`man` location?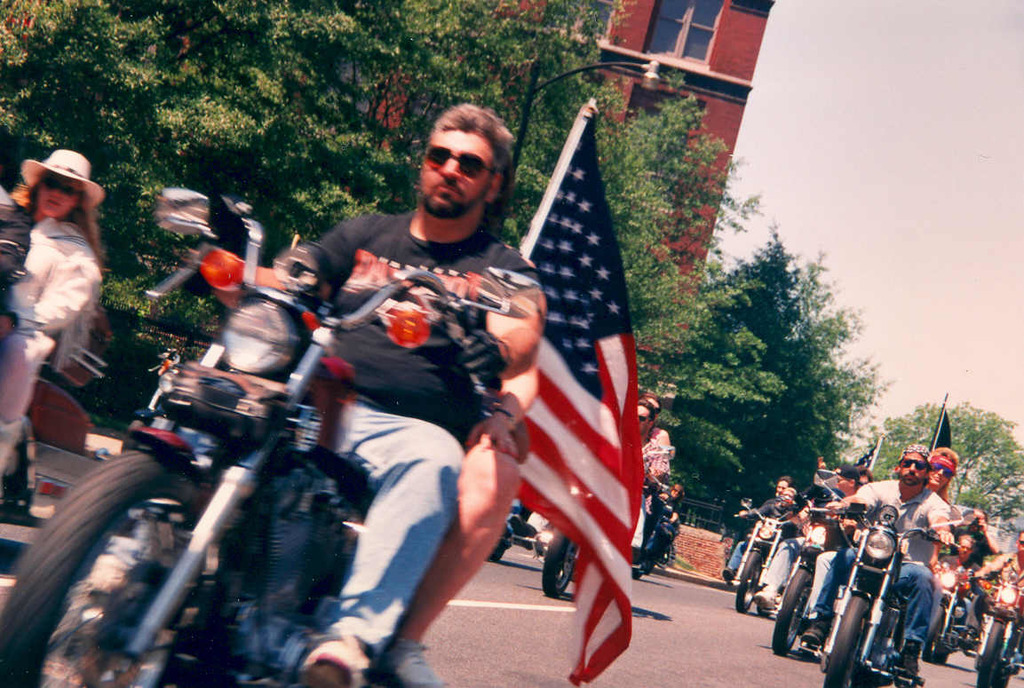
region(741, 486, 800, 603)
